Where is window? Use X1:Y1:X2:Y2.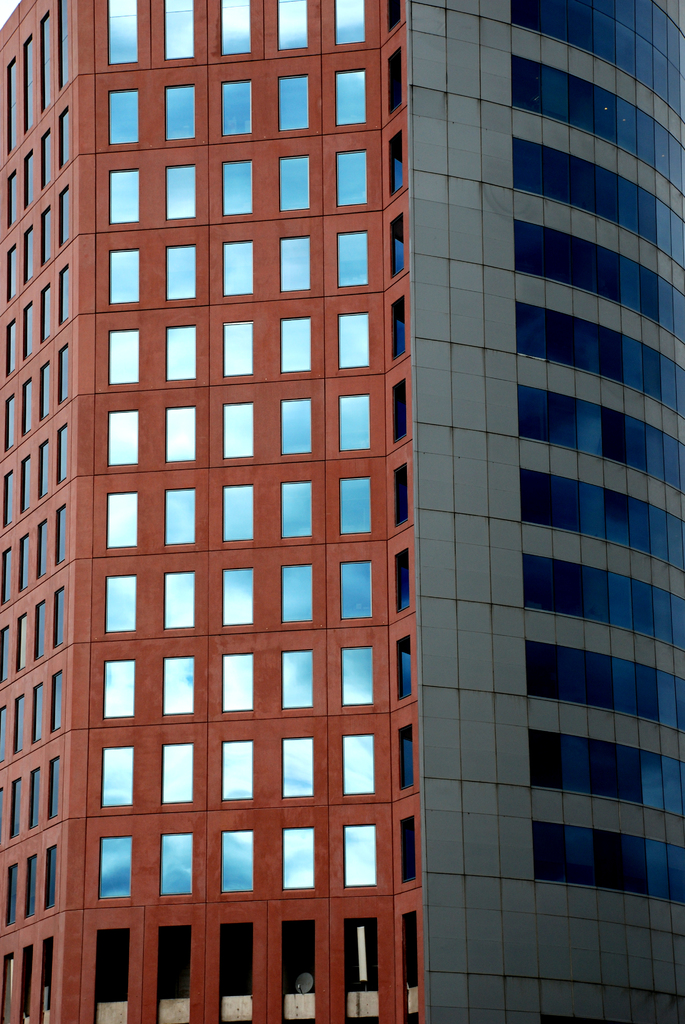
279:0:312:47.
